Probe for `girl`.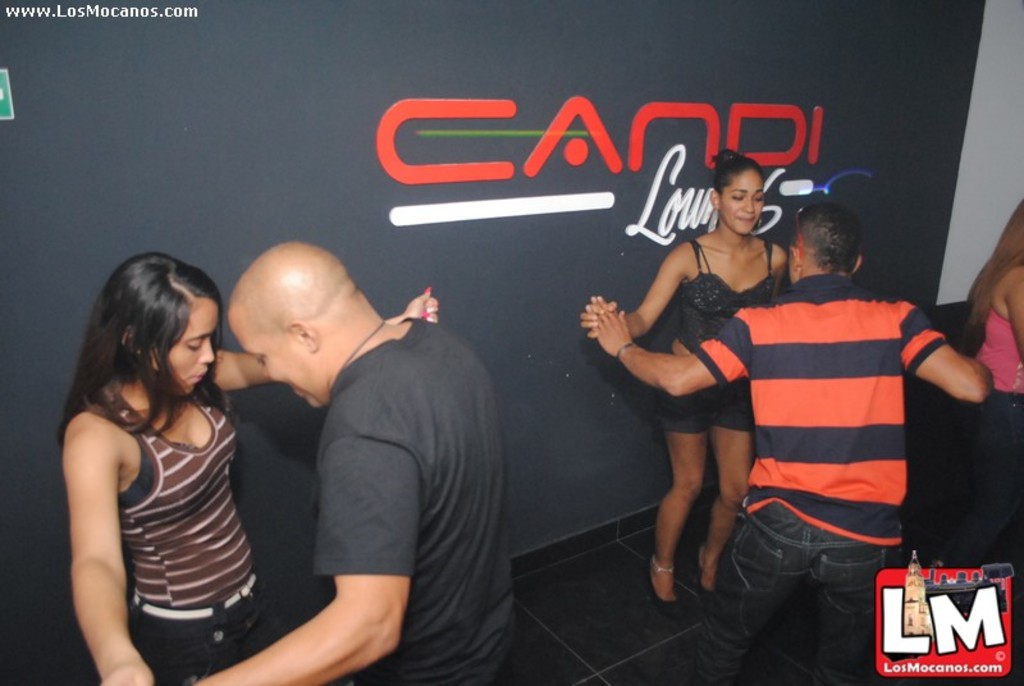
Probe result: left=58, top=253, right=438, bottom=685.
